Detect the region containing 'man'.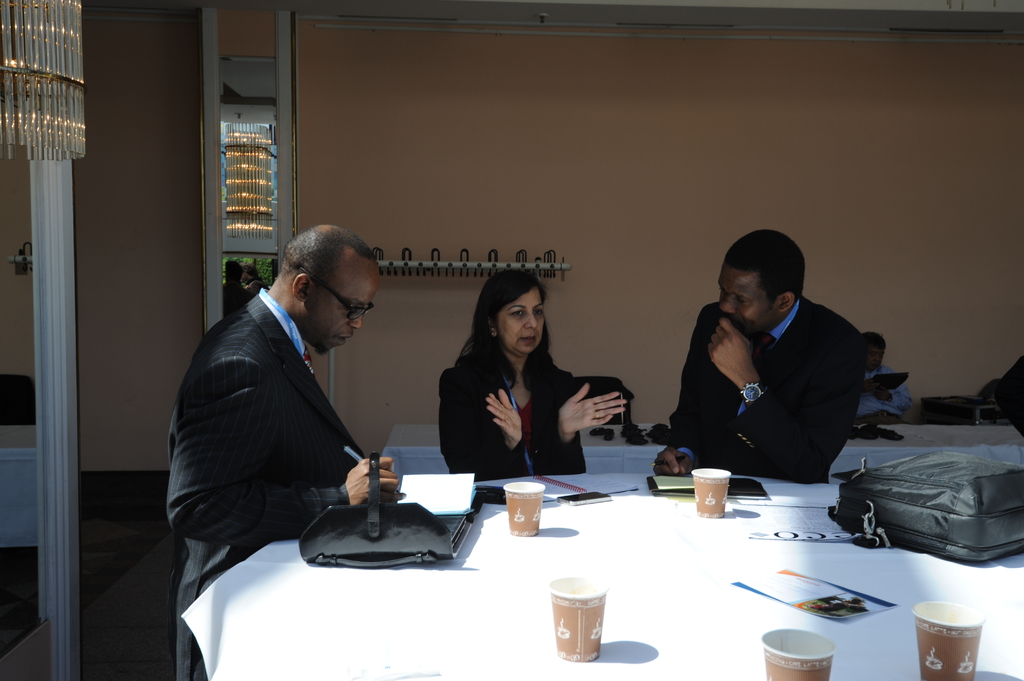
bbox(854, 336, 913, 415).
